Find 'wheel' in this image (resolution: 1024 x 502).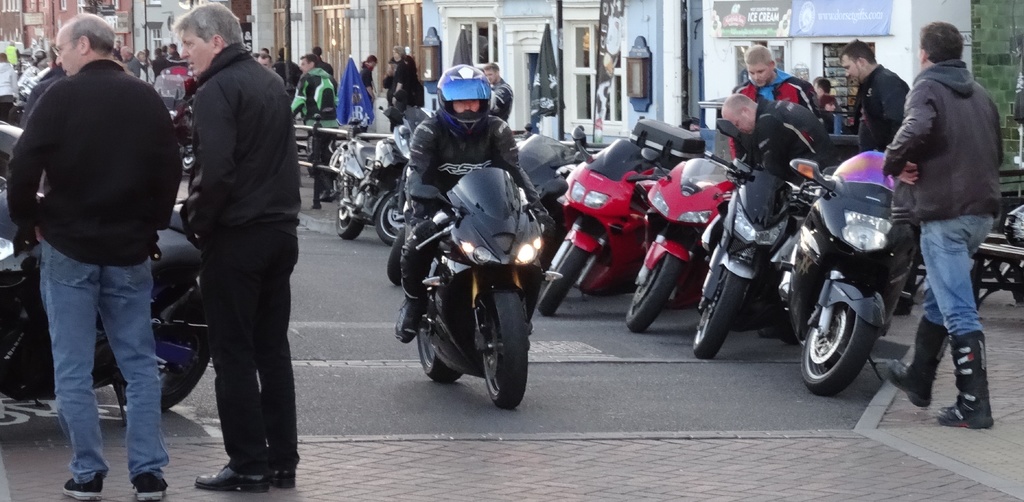
<bbox>484, 293, 529, 410</bbox>.
